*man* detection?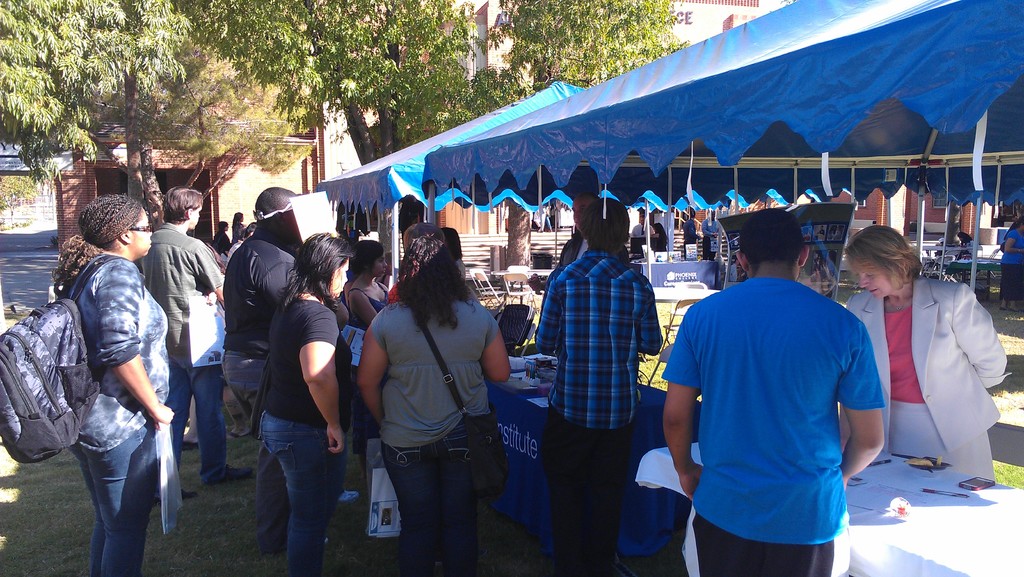
(223, 190, 289, 402)
